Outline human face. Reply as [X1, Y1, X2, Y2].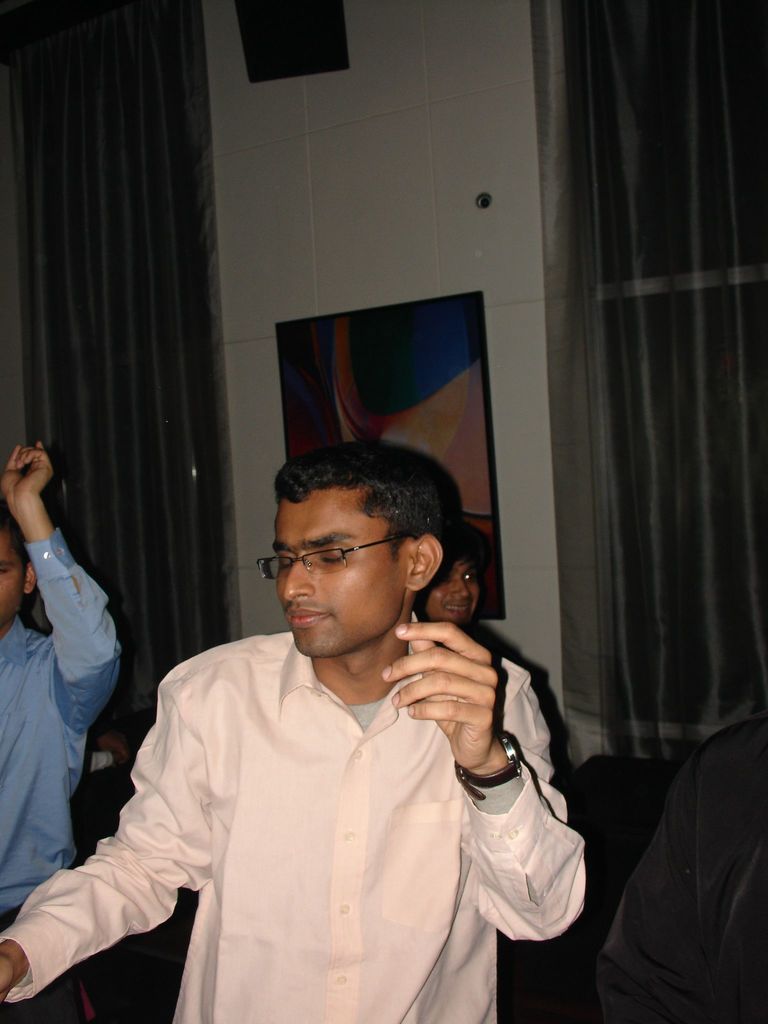
[272, 491, 420, 650].
